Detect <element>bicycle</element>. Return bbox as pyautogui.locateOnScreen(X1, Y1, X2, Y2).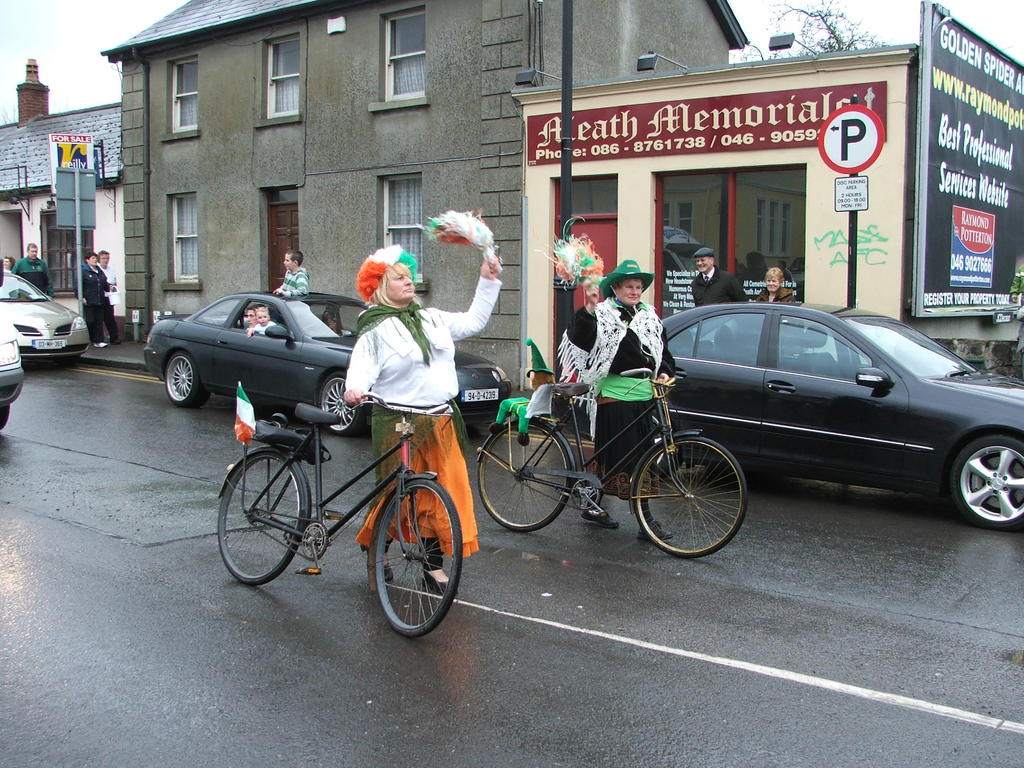
pyautogui.locateOnScreen(475, 368, 750, 560).
